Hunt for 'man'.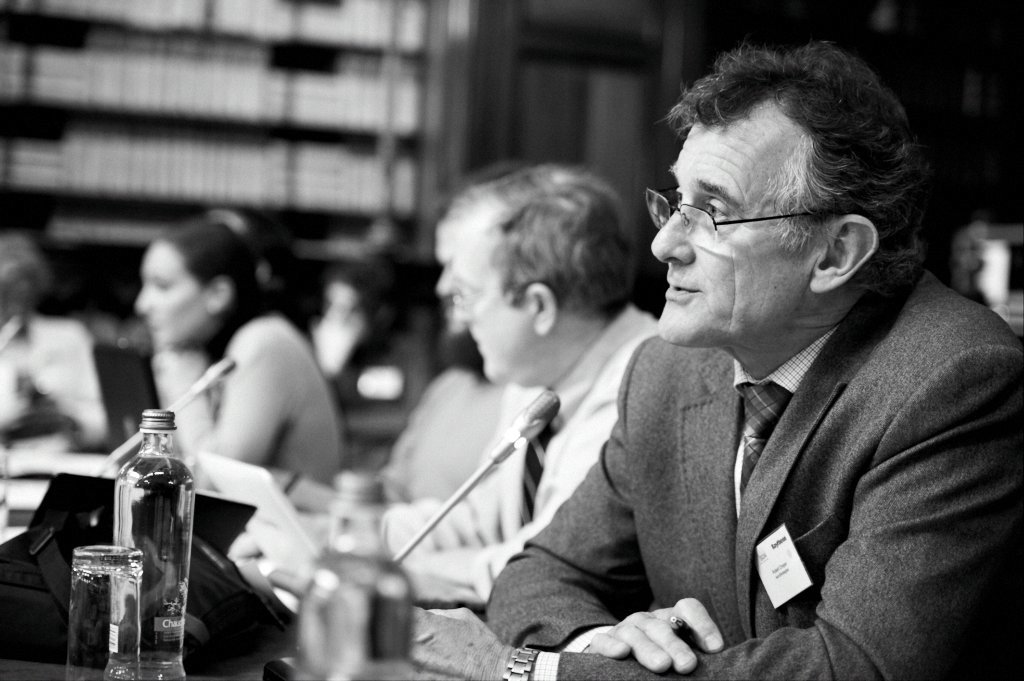
Hunted down at box=[226, 156, 659, 605].
